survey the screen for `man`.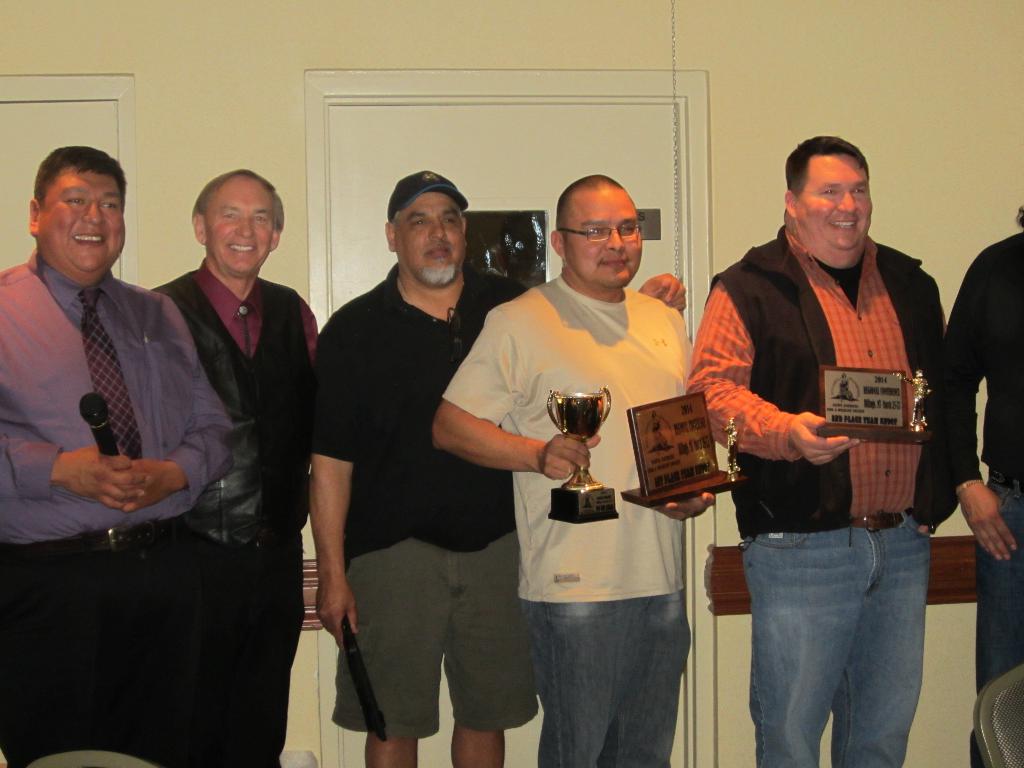
Survey found: {"left": 427, "top": 172, "right": 721, "bottom": 767}.
